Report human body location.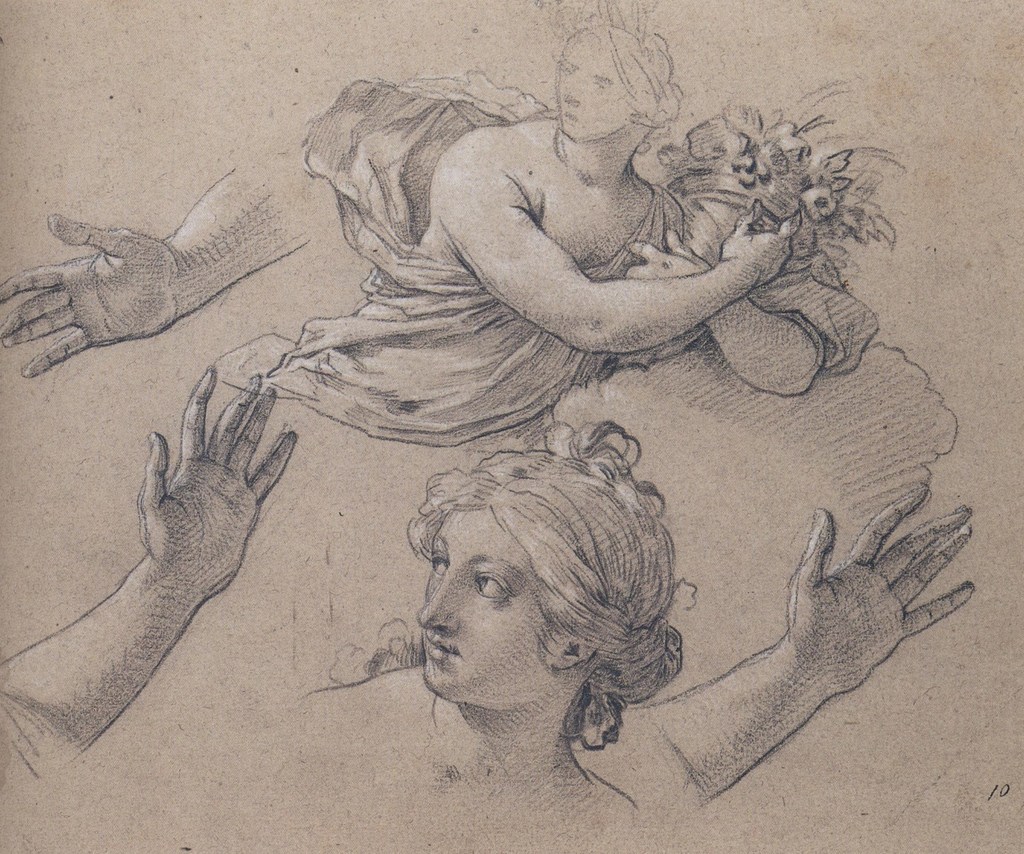
Report: [342,417,705,799].
